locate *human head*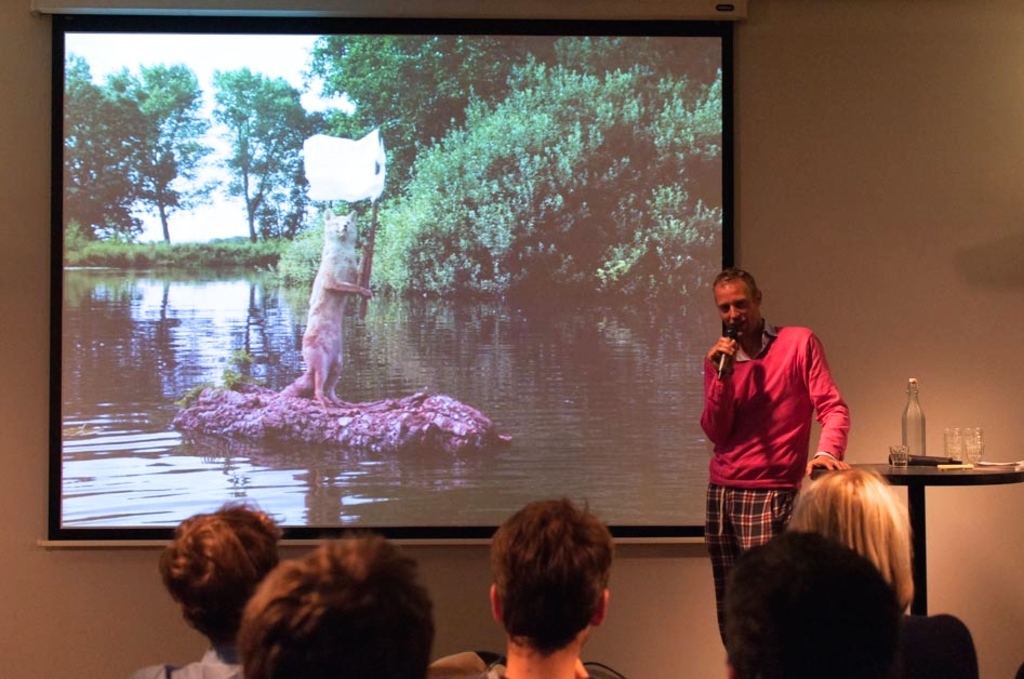
bbox(708, 262, 764, 342)
